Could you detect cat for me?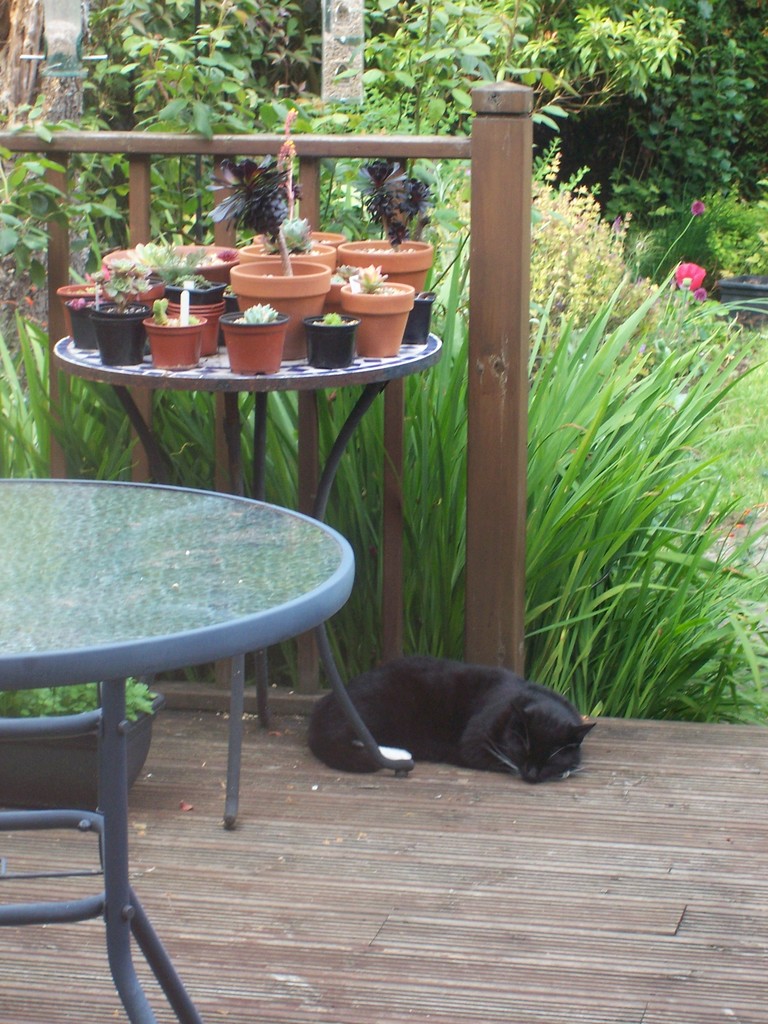
Detection result: 303,647,596,783.
